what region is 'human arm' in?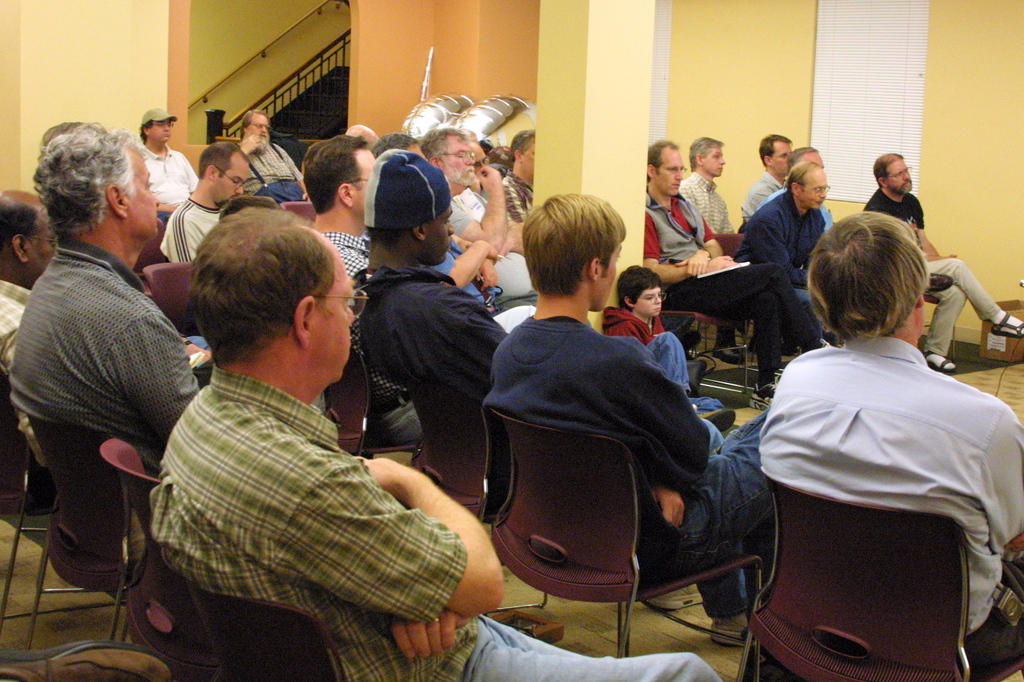
left=458, top=243, right=489, bottom=289.
